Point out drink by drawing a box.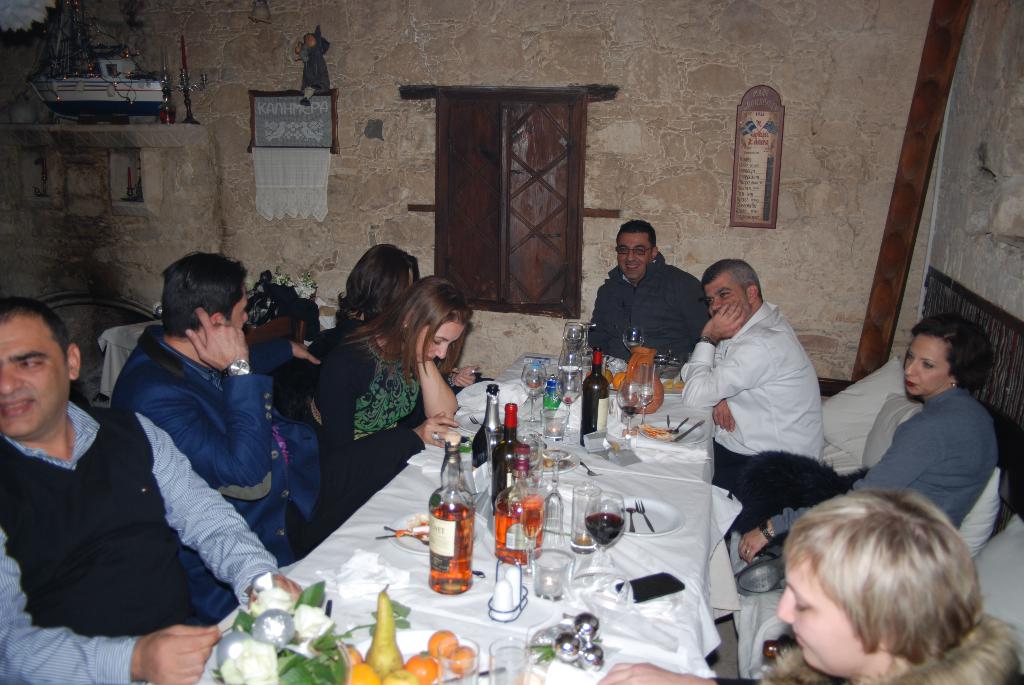
<box>583,512,625,548</box>.
